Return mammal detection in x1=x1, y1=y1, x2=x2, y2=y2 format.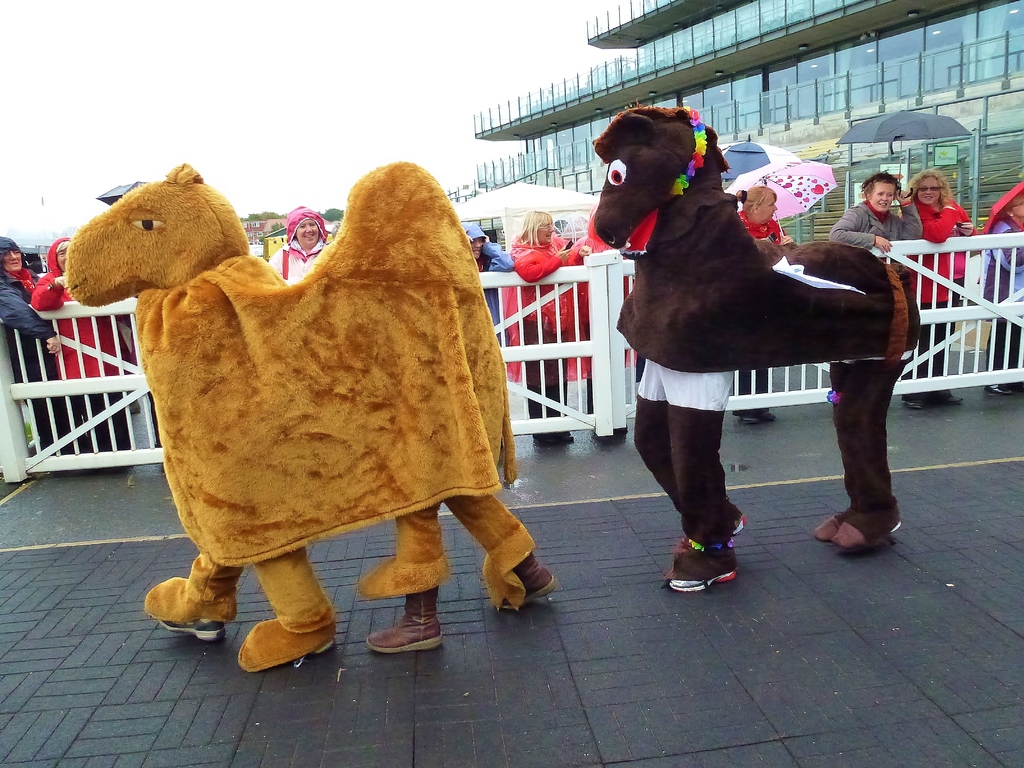
x1=568, y1=212, x2=637, y2=451.
